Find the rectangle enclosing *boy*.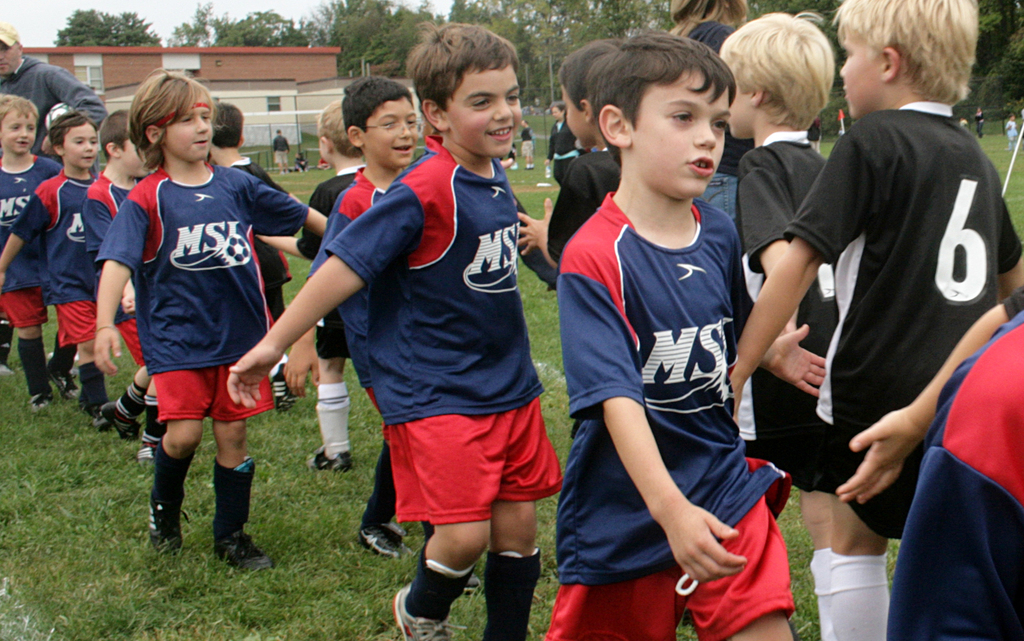
region(184, 97, 307, 405).
